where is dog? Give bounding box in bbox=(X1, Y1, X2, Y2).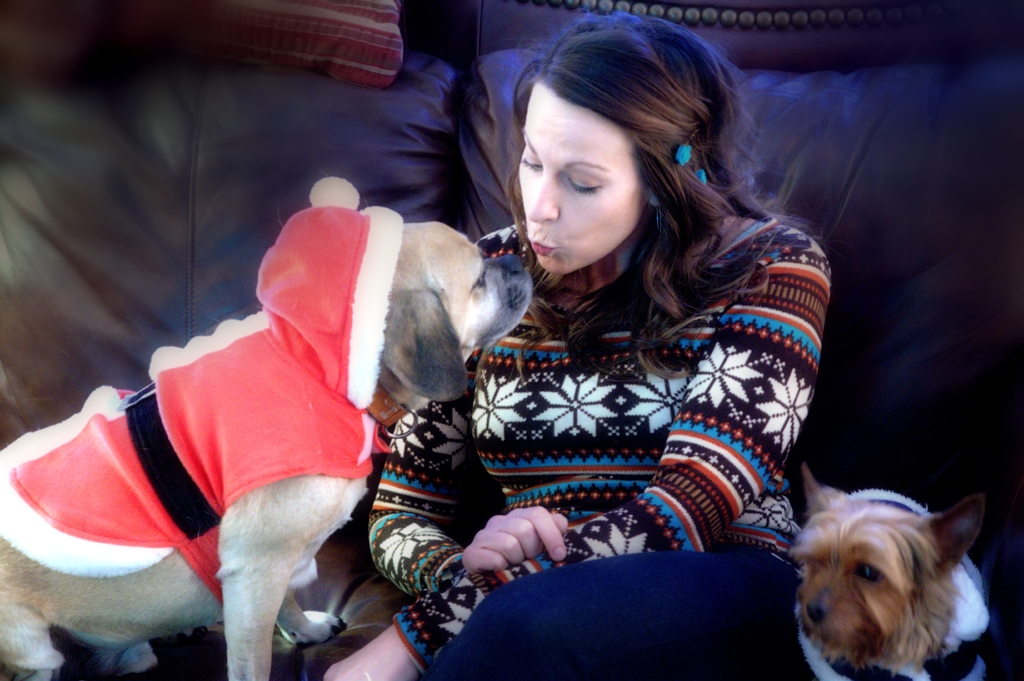
bbox=(783, 463, 991, 680).
